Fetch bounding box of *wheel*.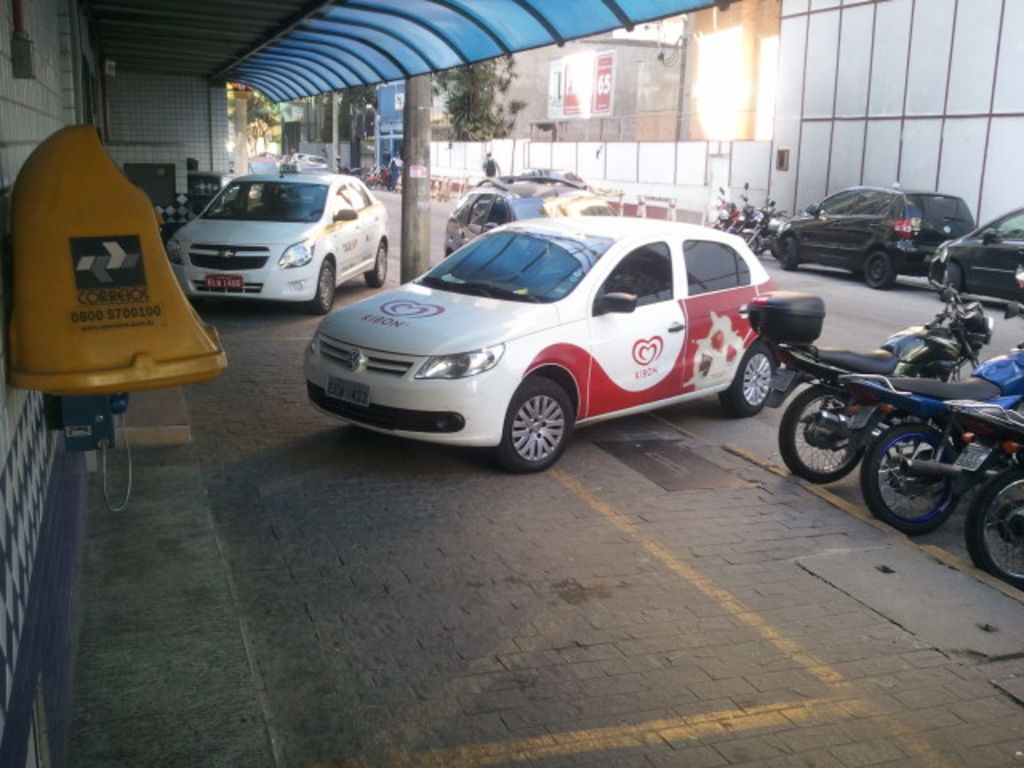
Bbox: bbox=(960, 462, 1022, 589).
